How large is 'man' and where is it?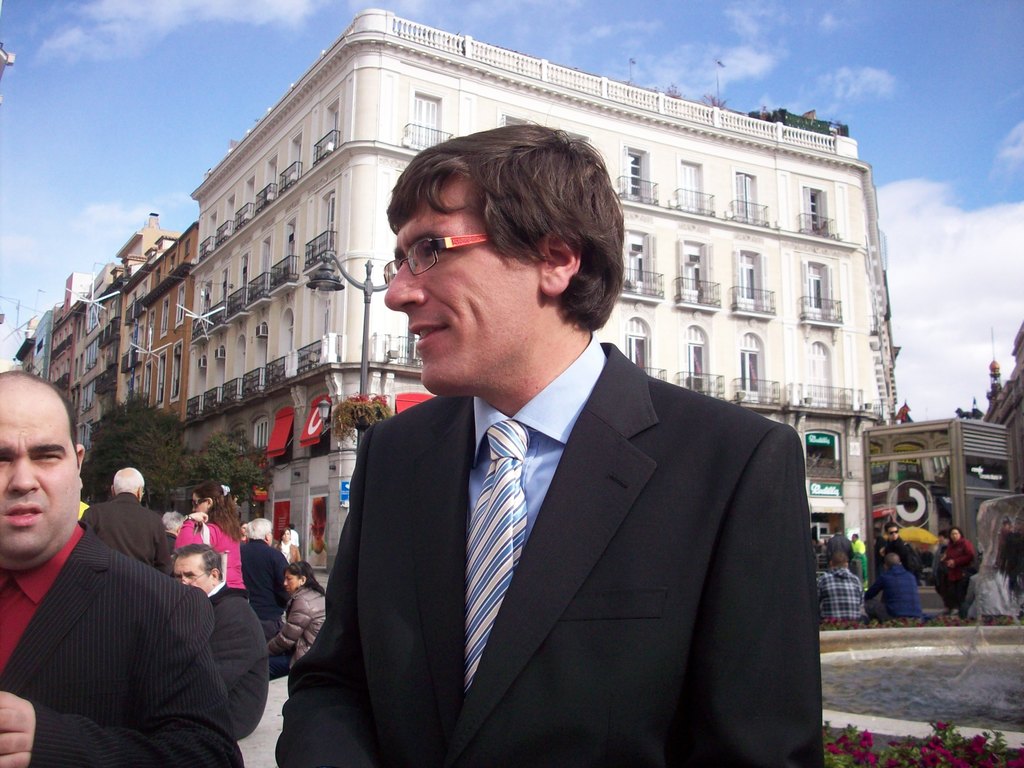
Bounding box: region(173, 544, 271, 736).
